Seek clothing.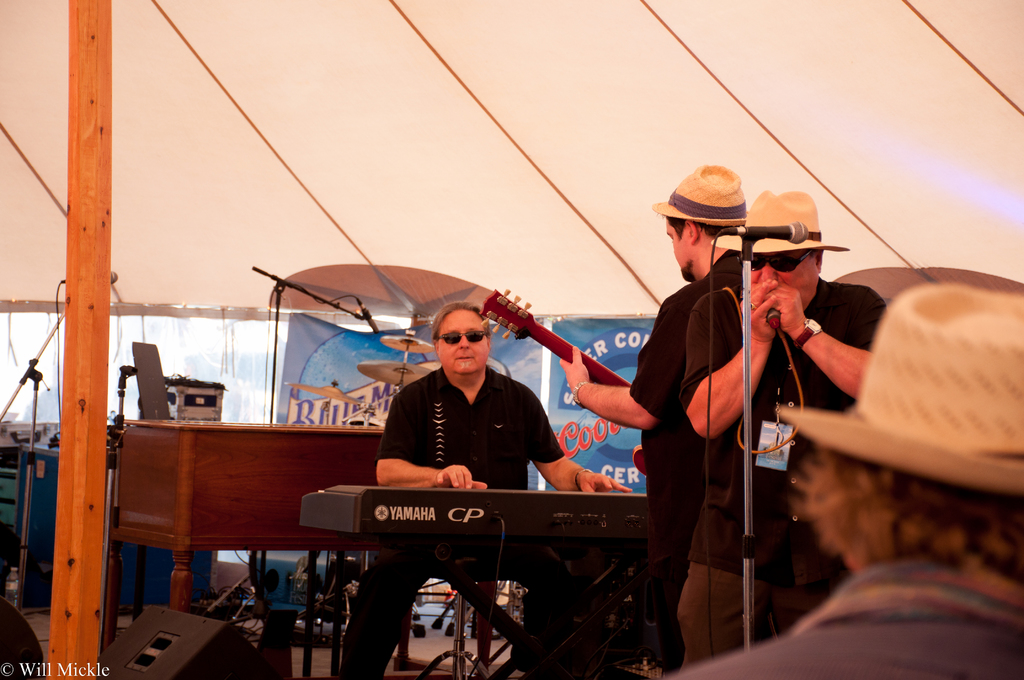
(left=630, top=247, right=735, bottom=679).
